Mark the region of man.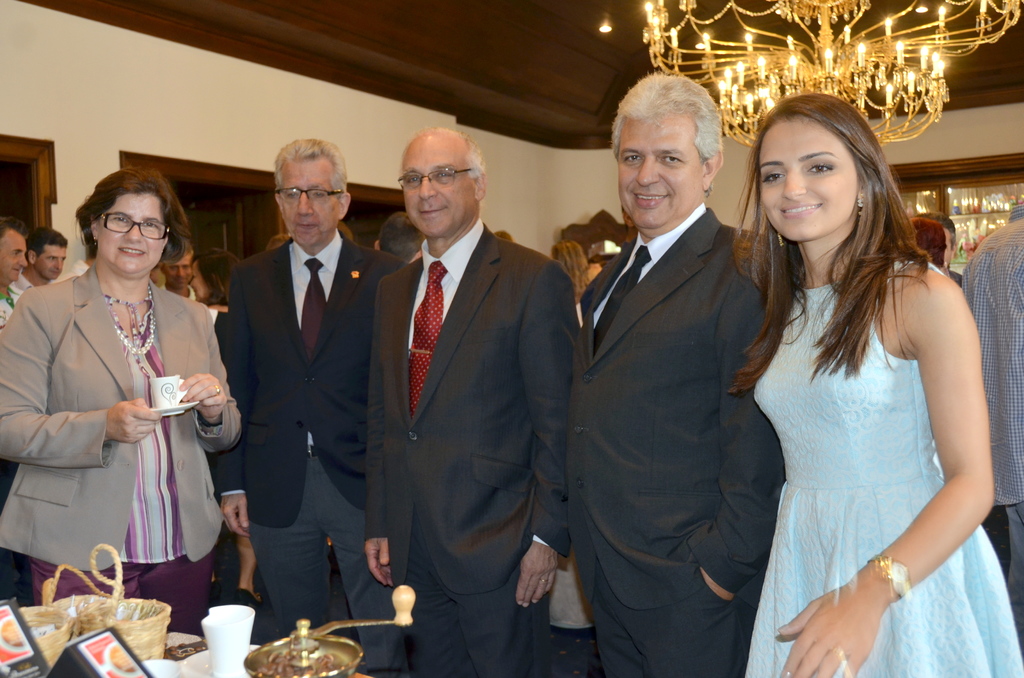
Region: 375/216/436/280.
